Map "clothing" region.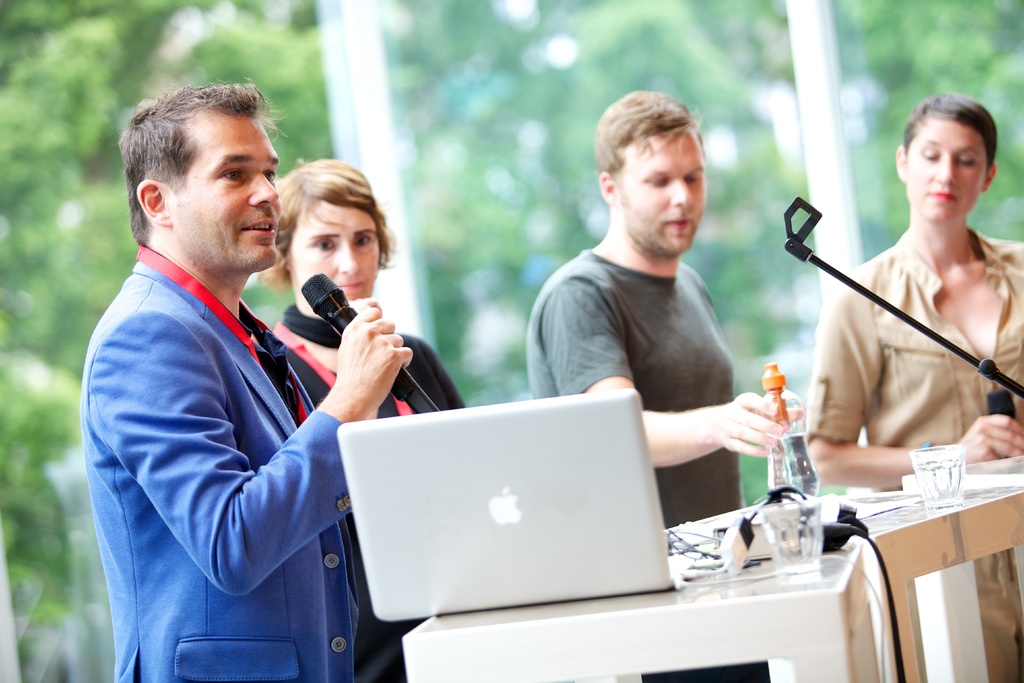
Mapped to region(85, 152, 376, 682).
